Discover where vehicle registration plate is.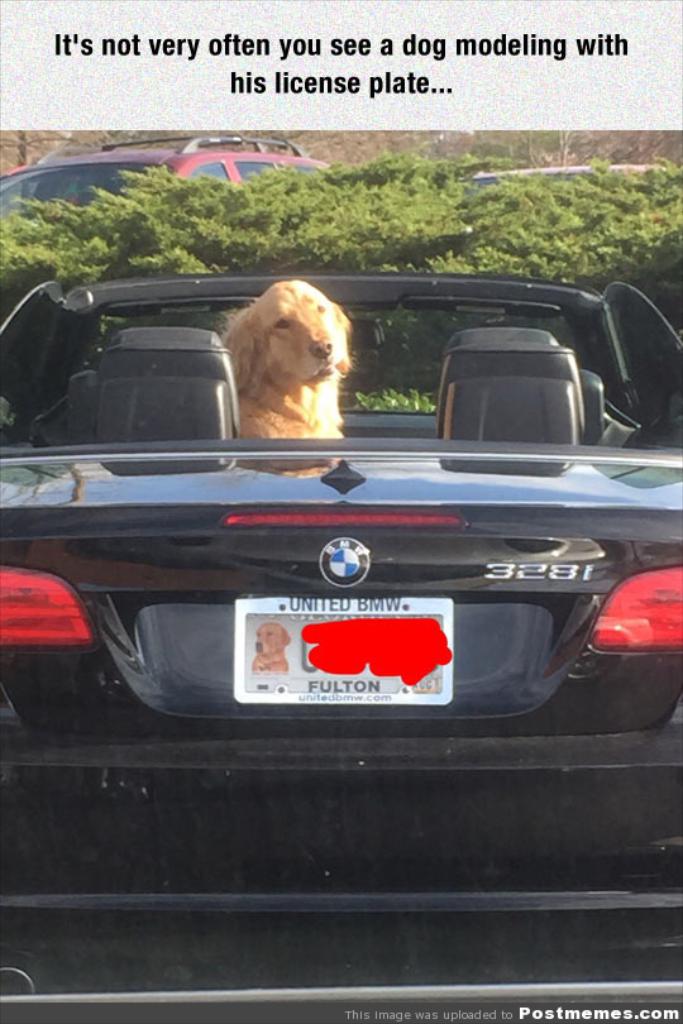
Discovered at (x1=234, y1=588, x2=458, y2=708).
